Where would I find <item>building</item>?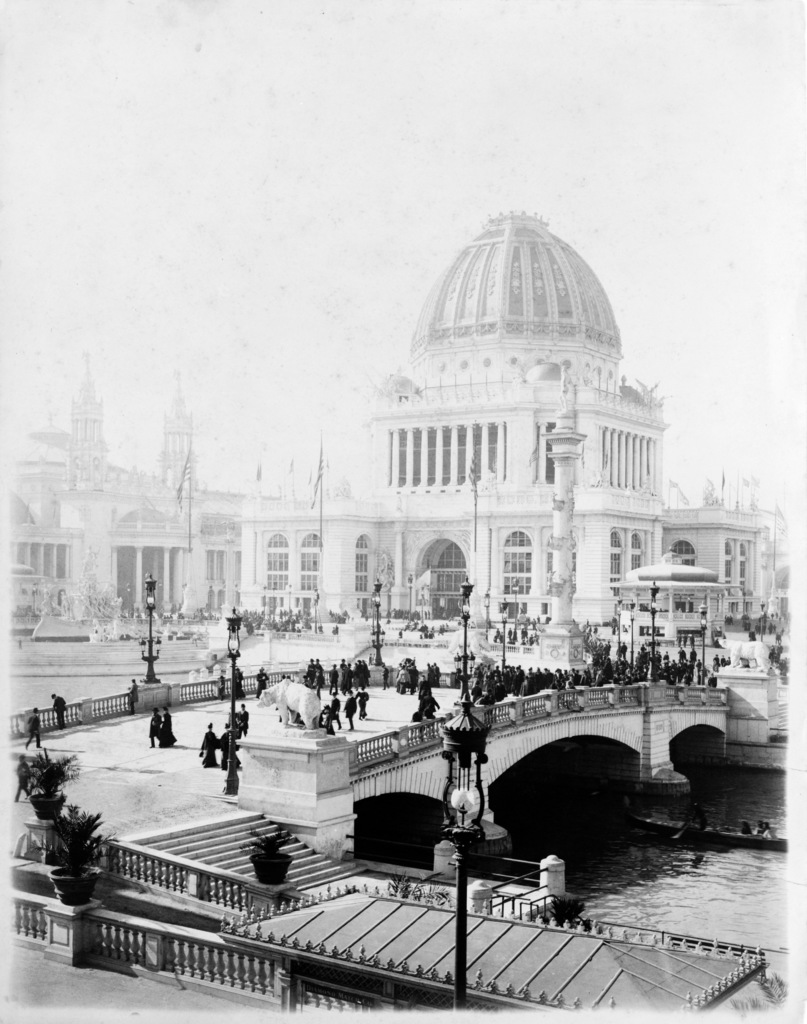
At [6, 351, 243, 632].
